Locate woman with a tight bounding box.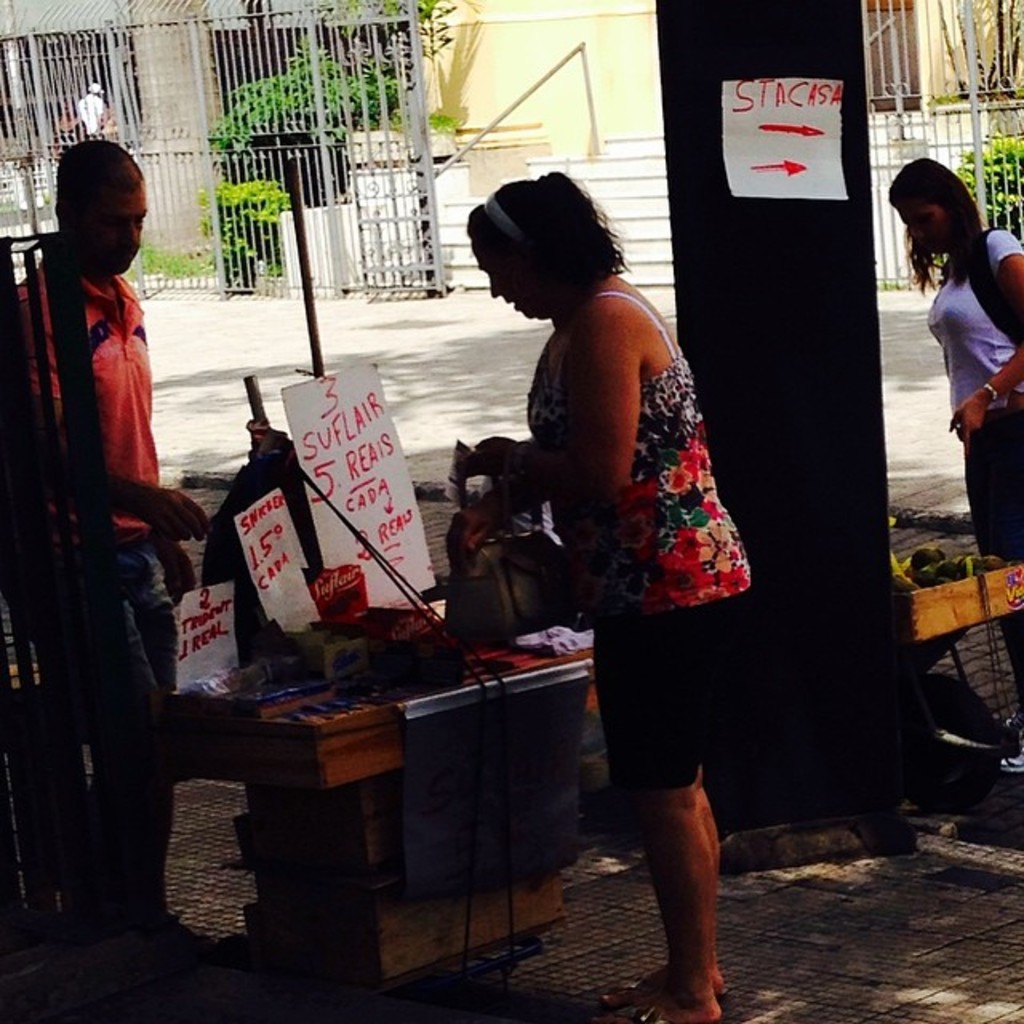
(885, 160, 1022, 670).
